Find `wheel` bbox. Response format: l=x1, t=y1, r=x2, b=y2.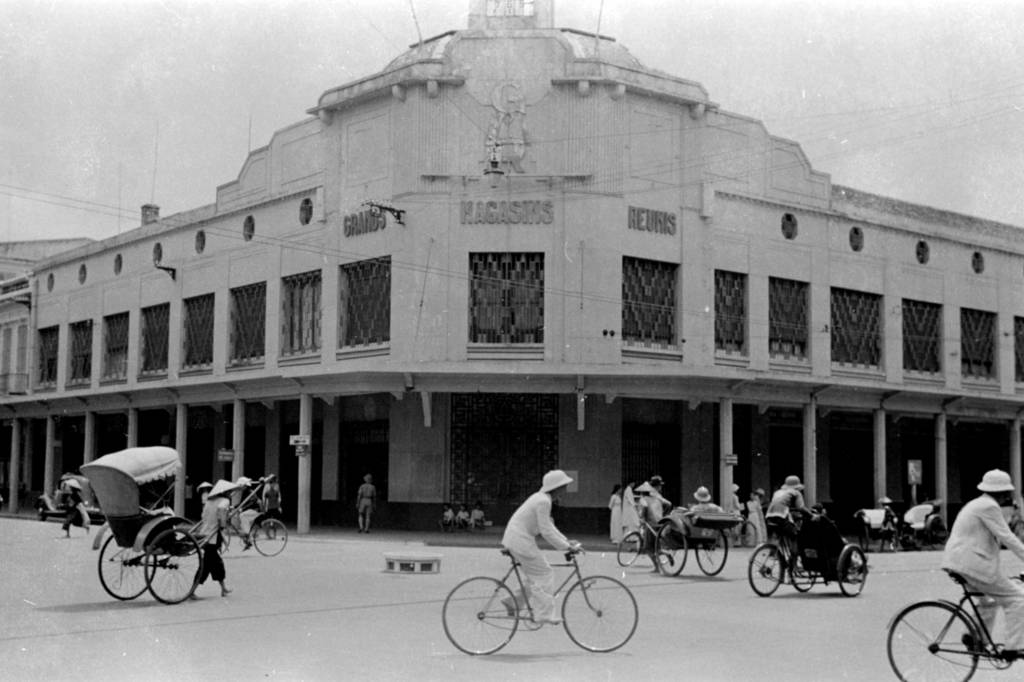
l=99, t=532, r=157, b=603.
